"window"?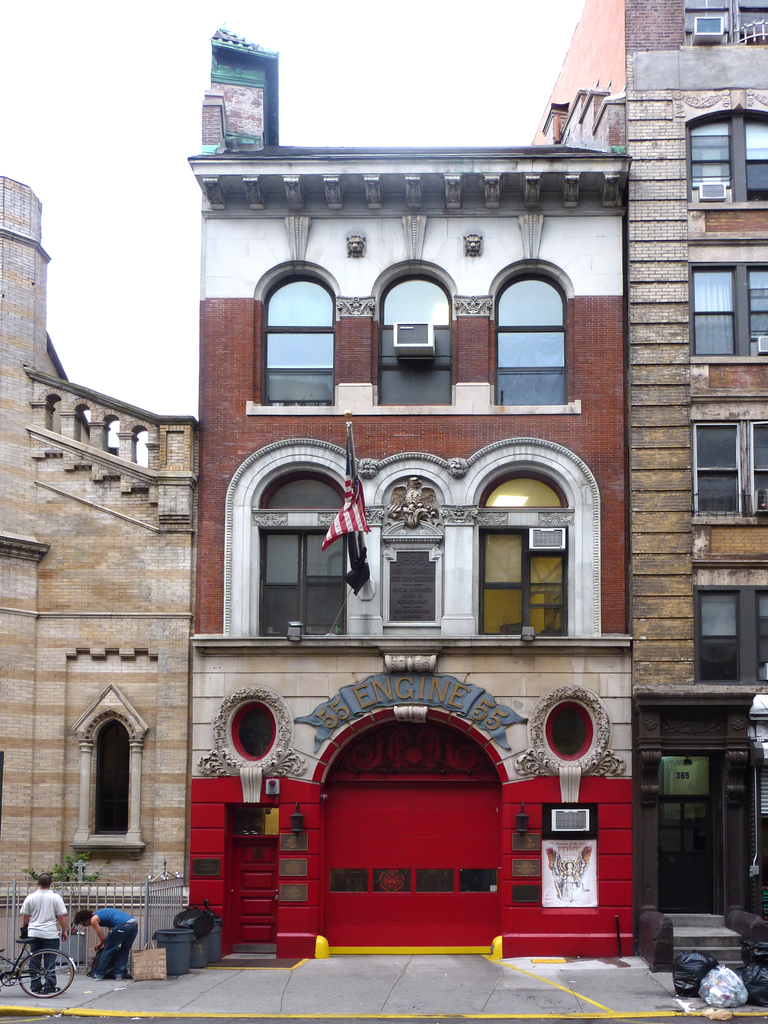
bbox=(689, 399, 767, 518)
